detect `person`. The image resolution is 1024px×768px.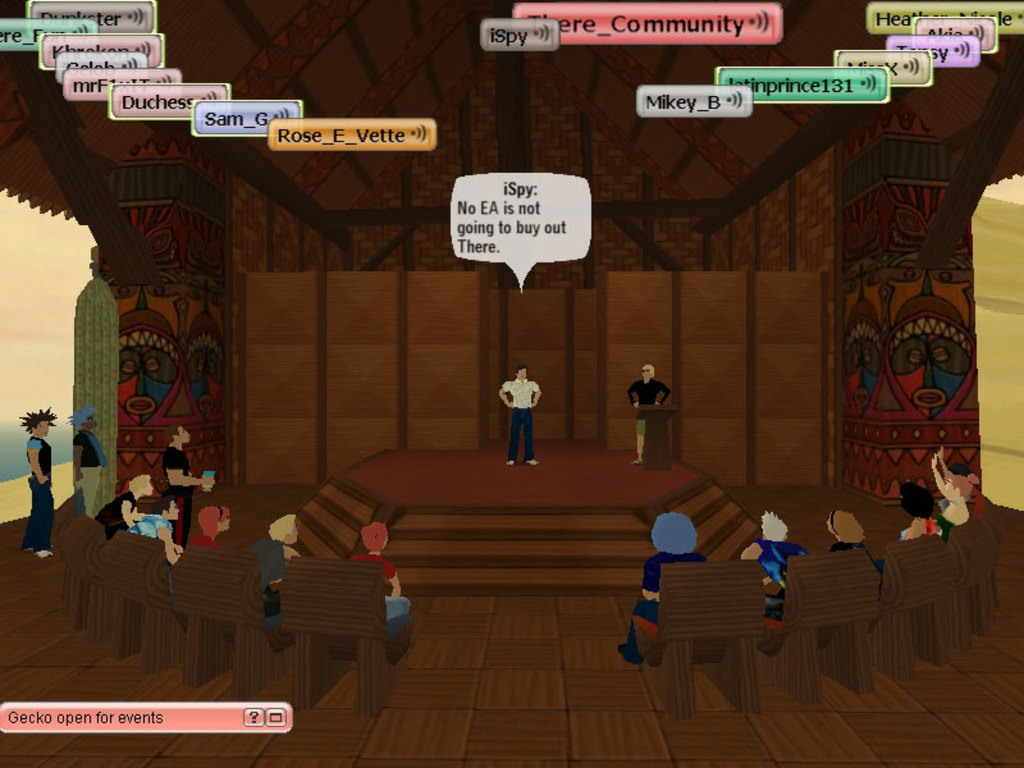
box=[131, 500, 173, 547].
